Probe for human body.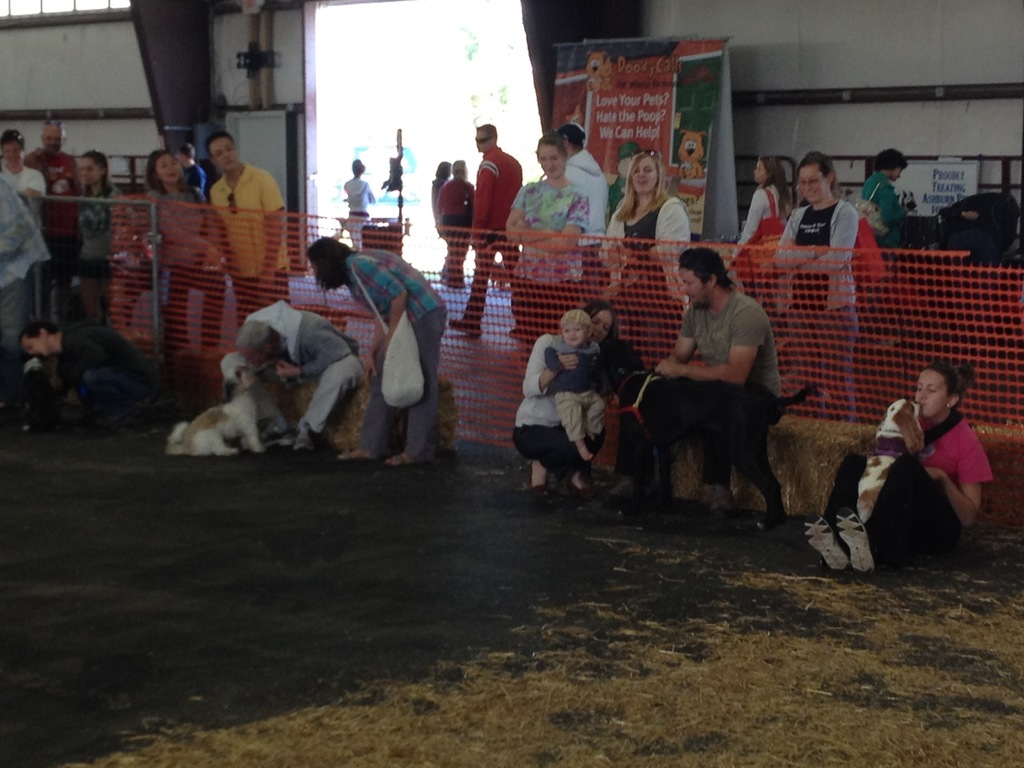
Probe result: [865, 149, 914, 250].
